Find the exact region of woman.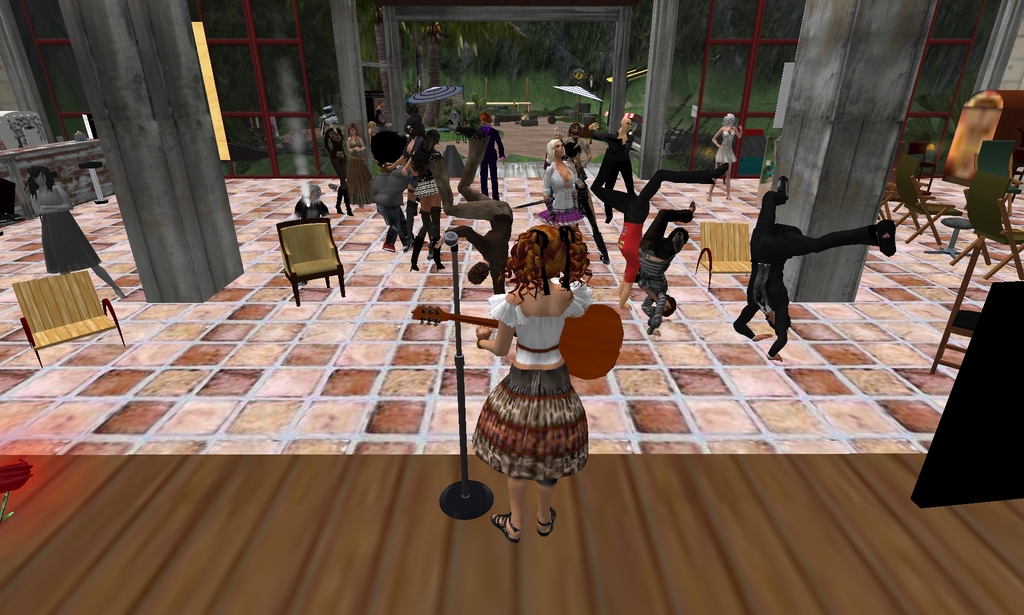
Exact region: x1=541, y1=135, x2=586, y2=226.
